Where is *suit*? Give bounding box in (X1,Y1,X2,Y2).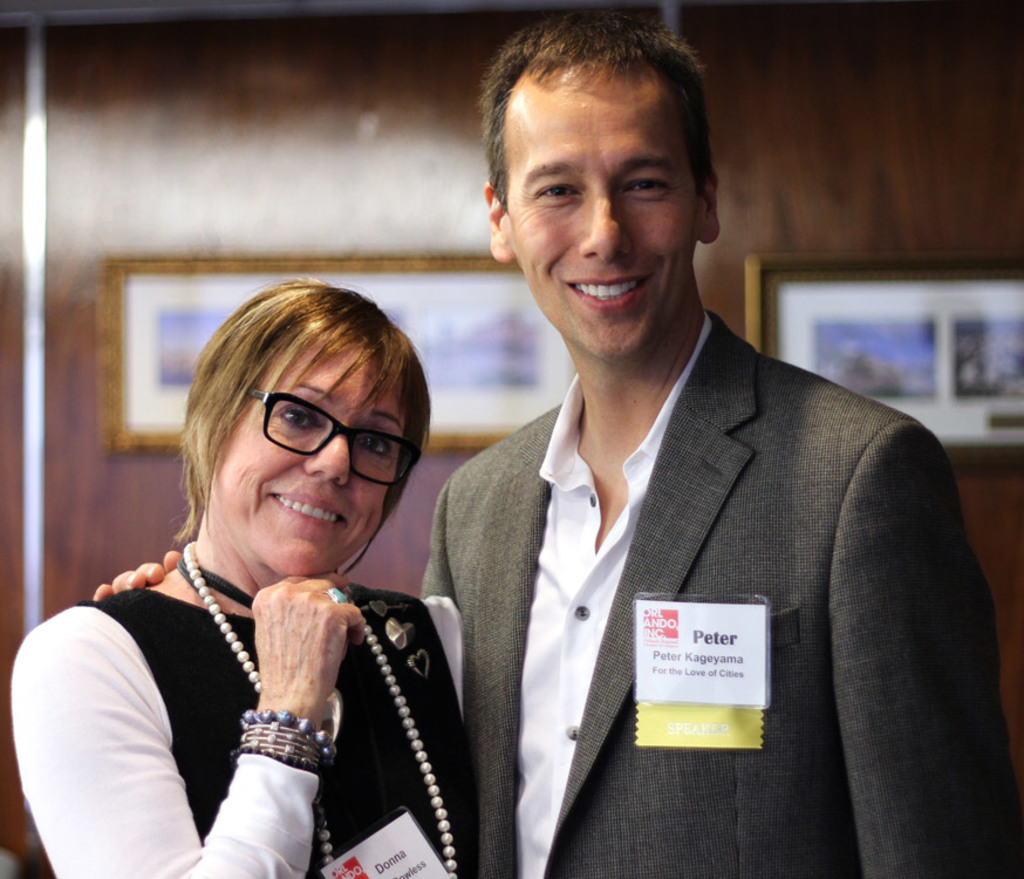
(402,202,983,853).
